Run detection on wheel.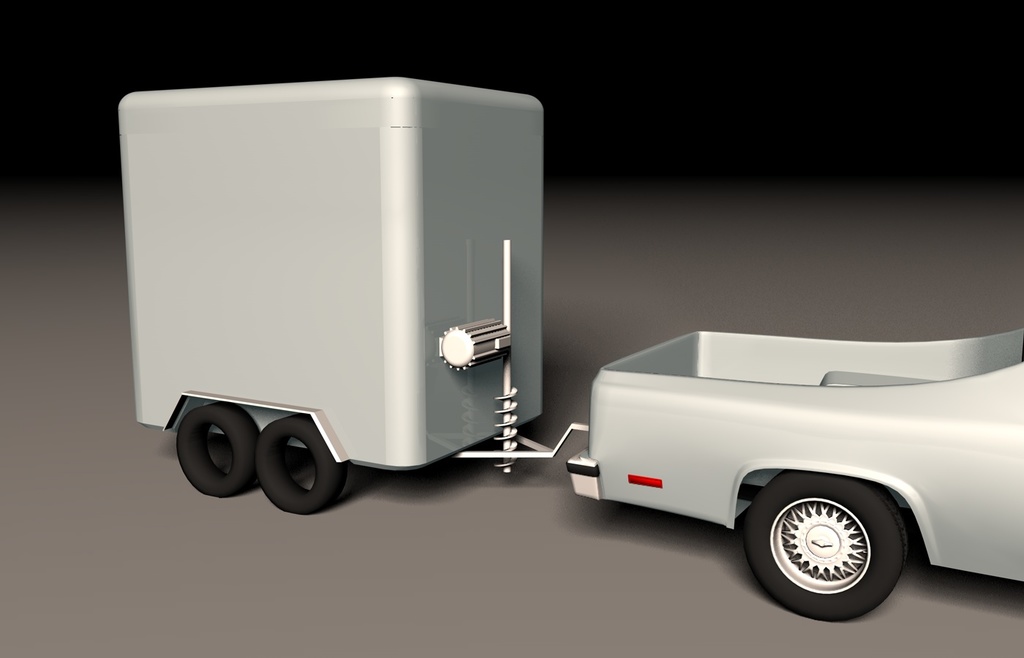
Result: <bbox>752, 491, 921, 605</bbox>.
